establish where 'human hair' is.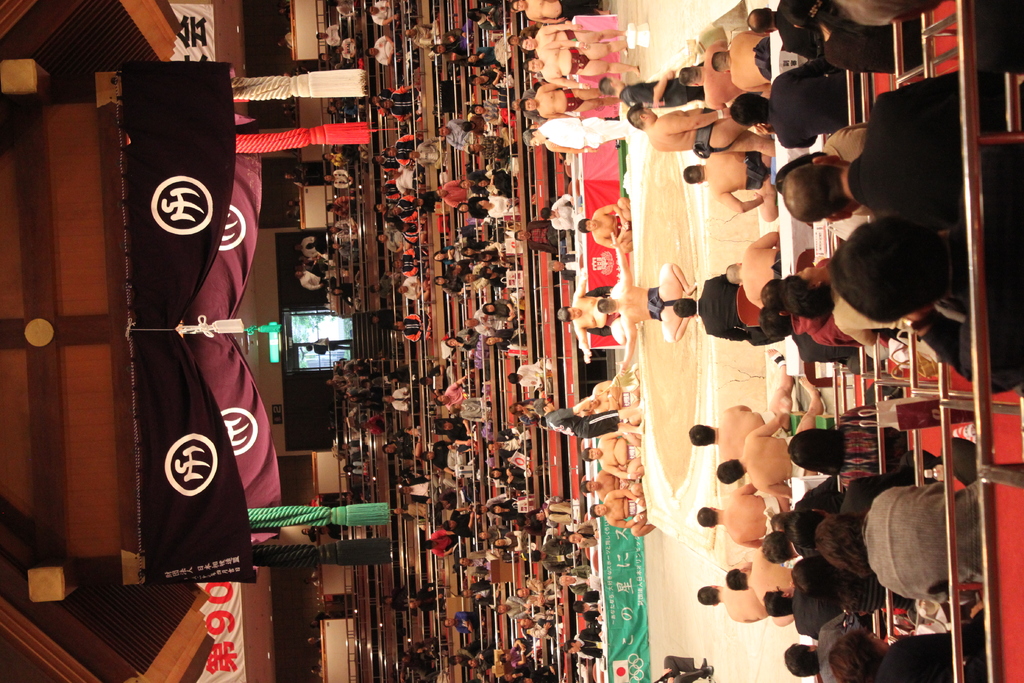
Established at 489 467 500 481.
